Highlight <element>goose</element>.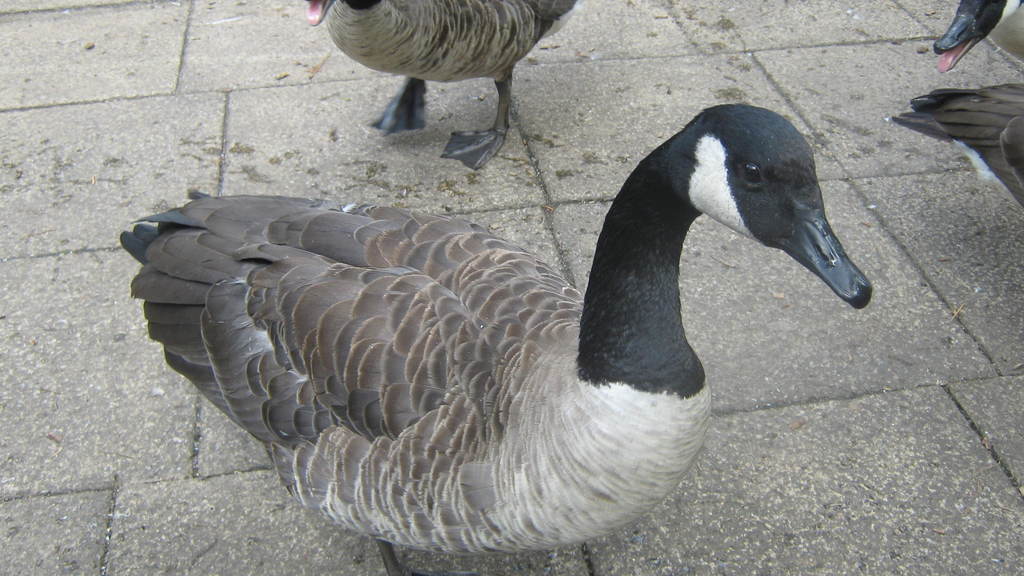
Highlighted region: region(124, 111, 872, 574).
